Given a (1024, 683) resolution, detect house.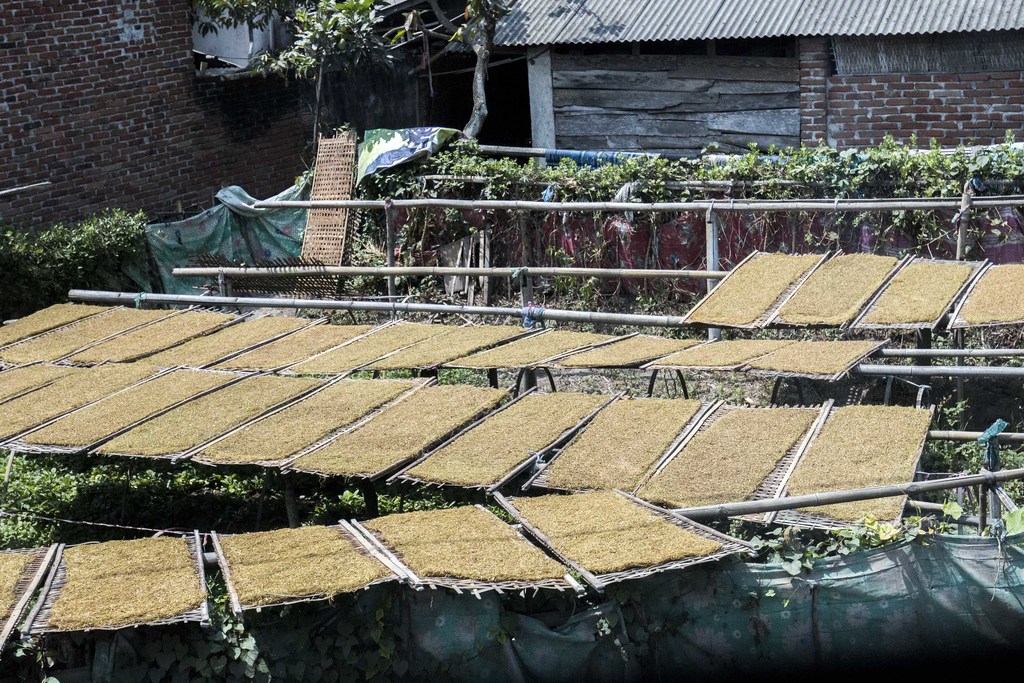
{"x1": 452, "y1": 0, "x2": 1023, "y2": 257}.
